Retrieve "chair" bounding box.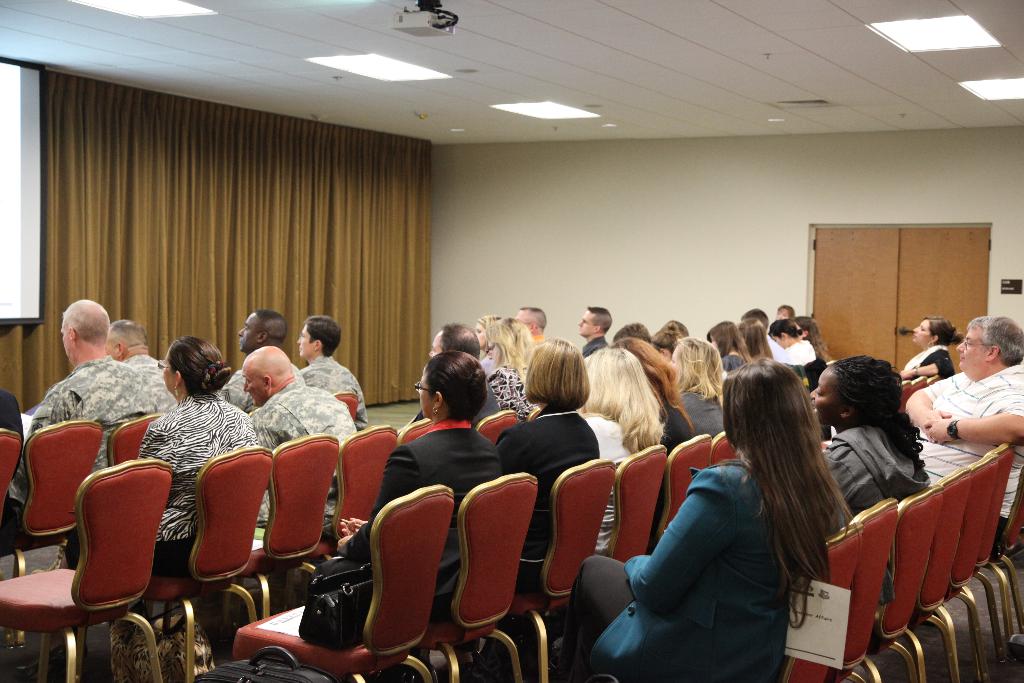
Bounding box: left=88, top=449, right=278, bottom=682.
